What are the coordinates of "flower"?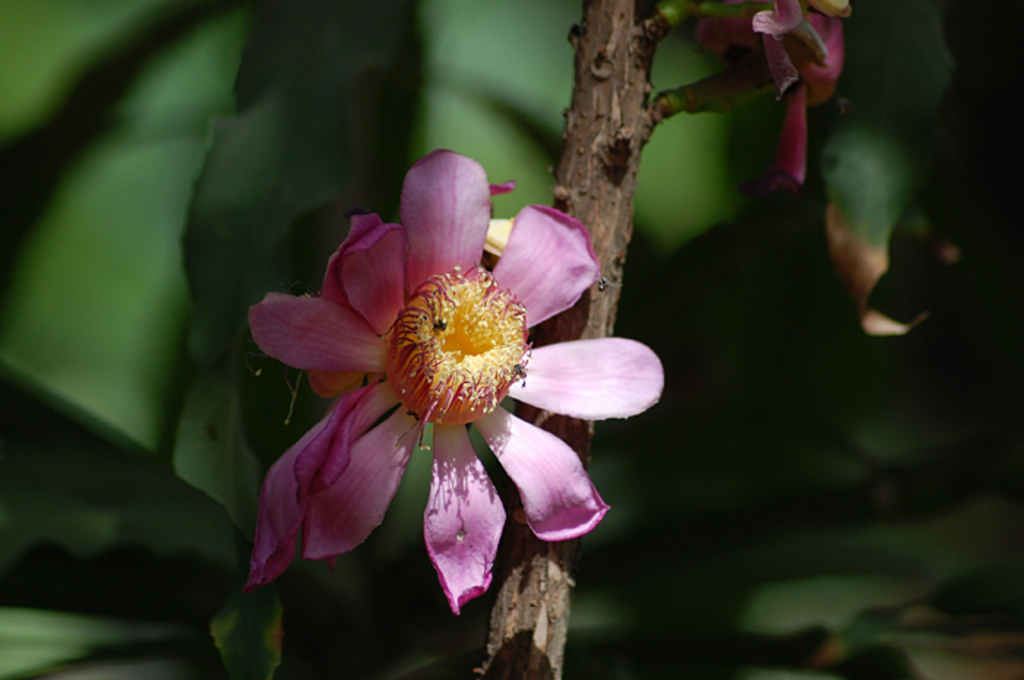
region(250, 181, 591, 602).
